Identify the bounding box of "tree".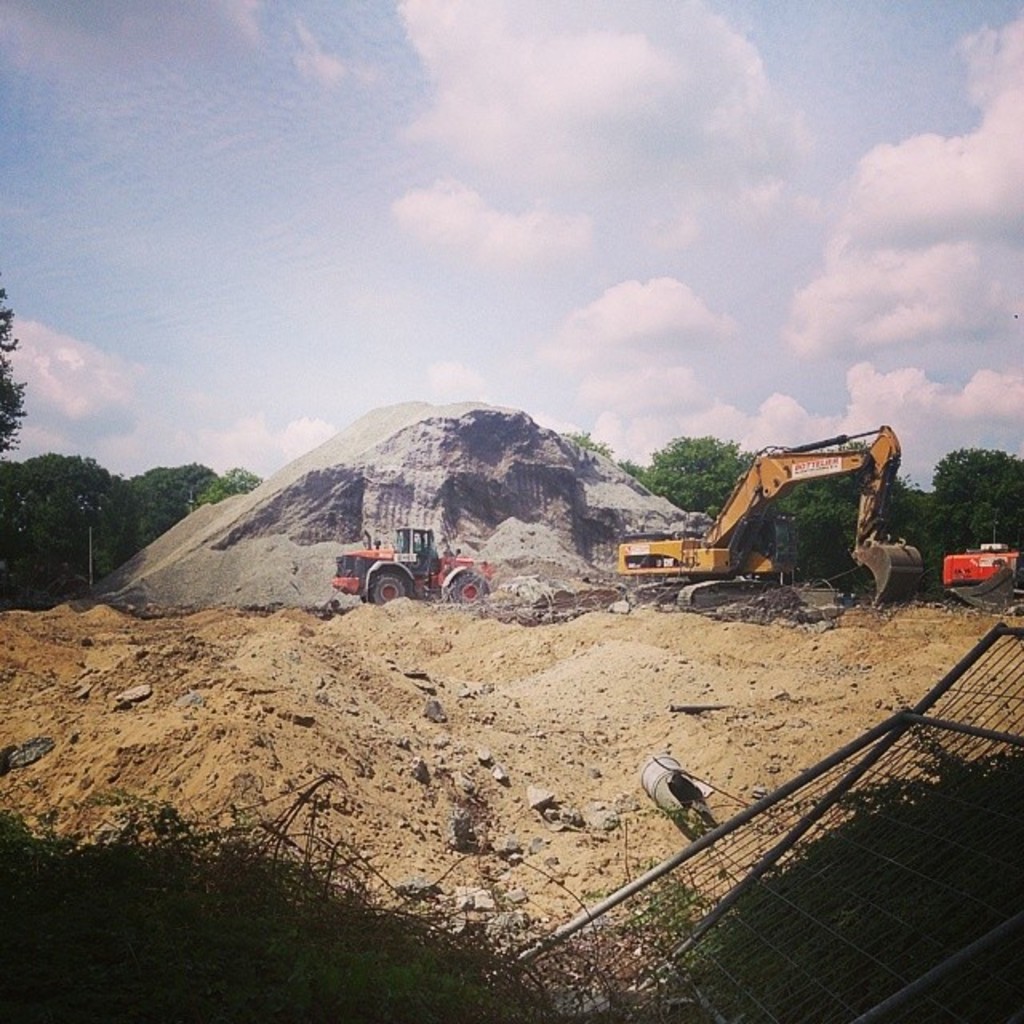
bbox(0, 446, 269, 621).
